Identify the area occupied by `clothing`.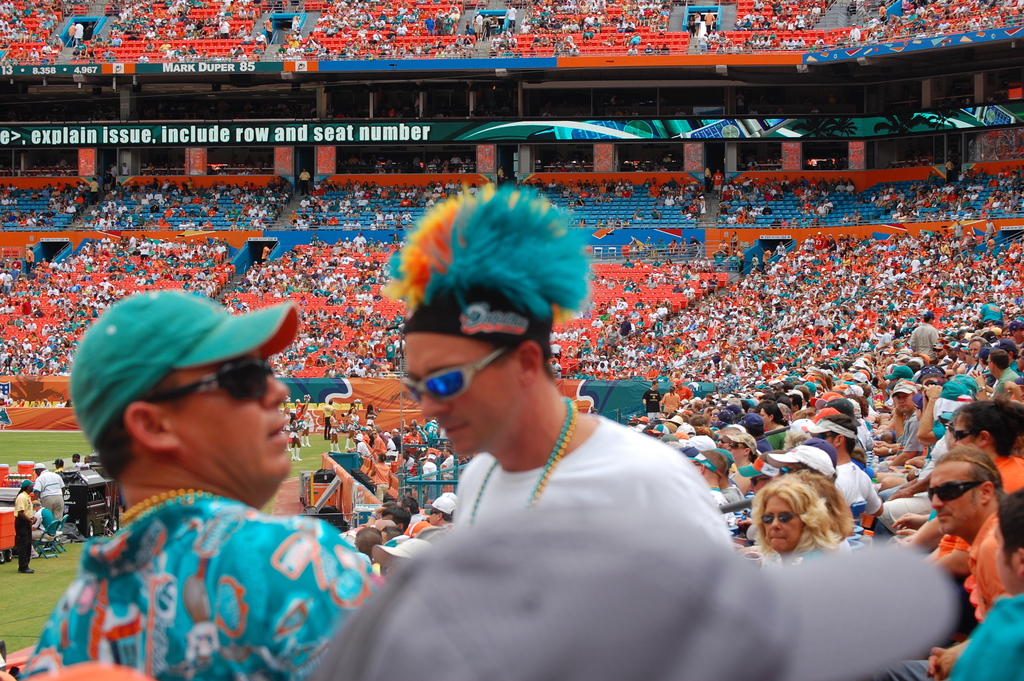
Area: rect(660, 39, 673, 58).
